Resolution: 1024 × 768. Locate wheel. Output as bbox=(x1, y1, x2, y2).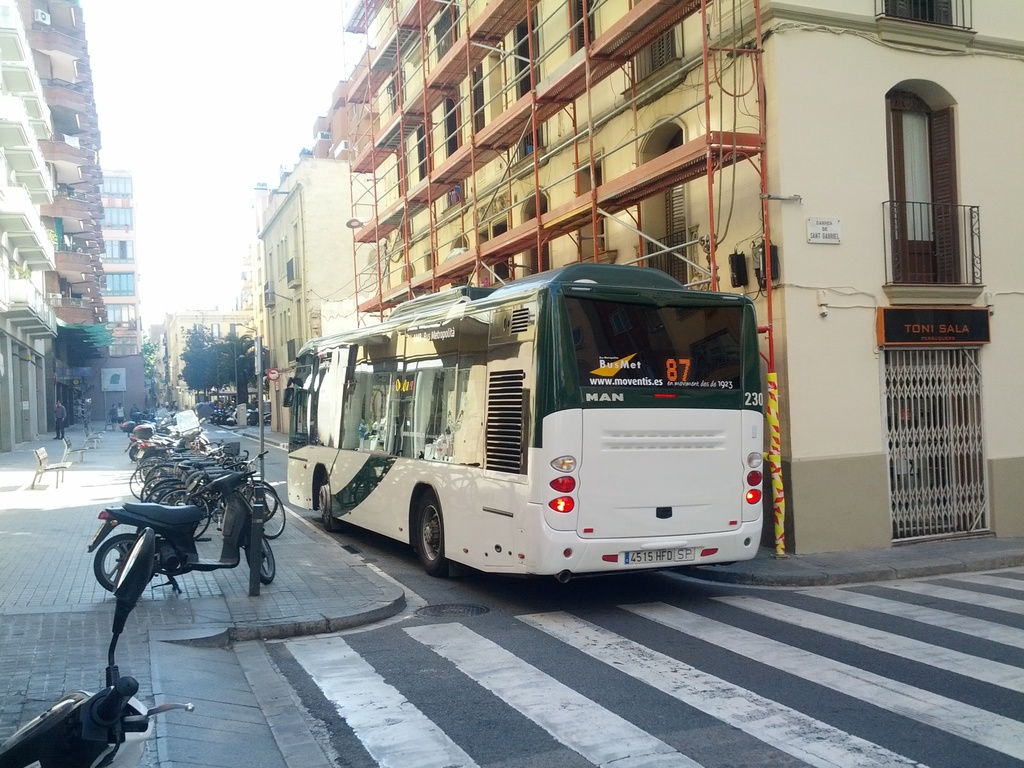
bbox=(96, 532, 144, 591).
